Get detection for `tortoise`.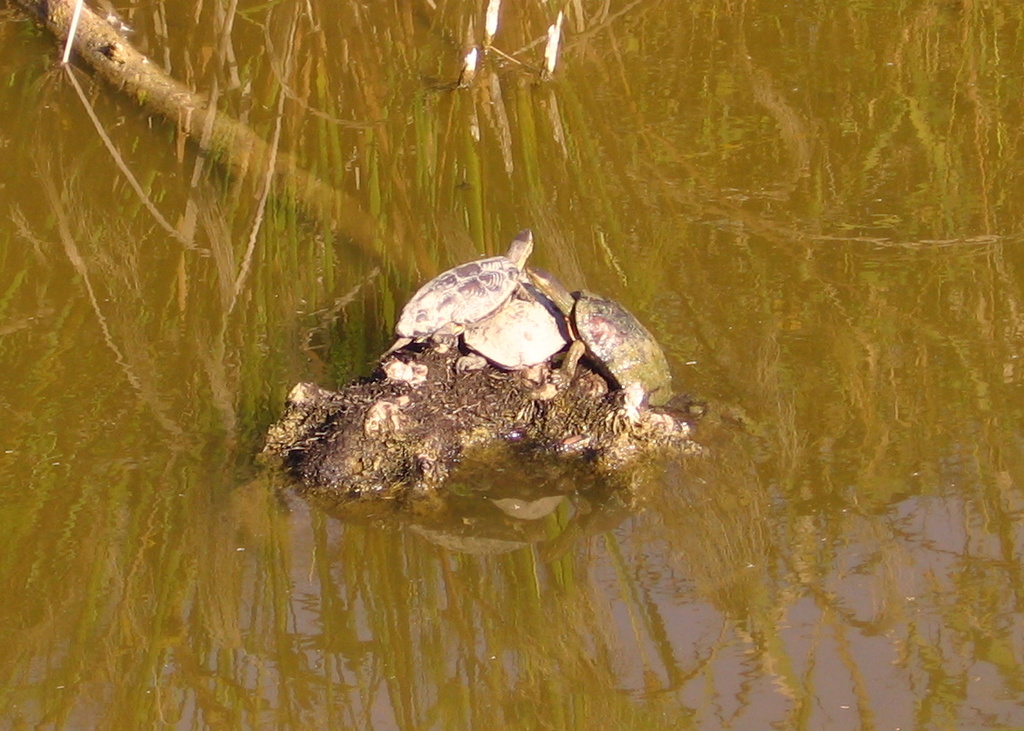
Detection: 378 226 536 359.
